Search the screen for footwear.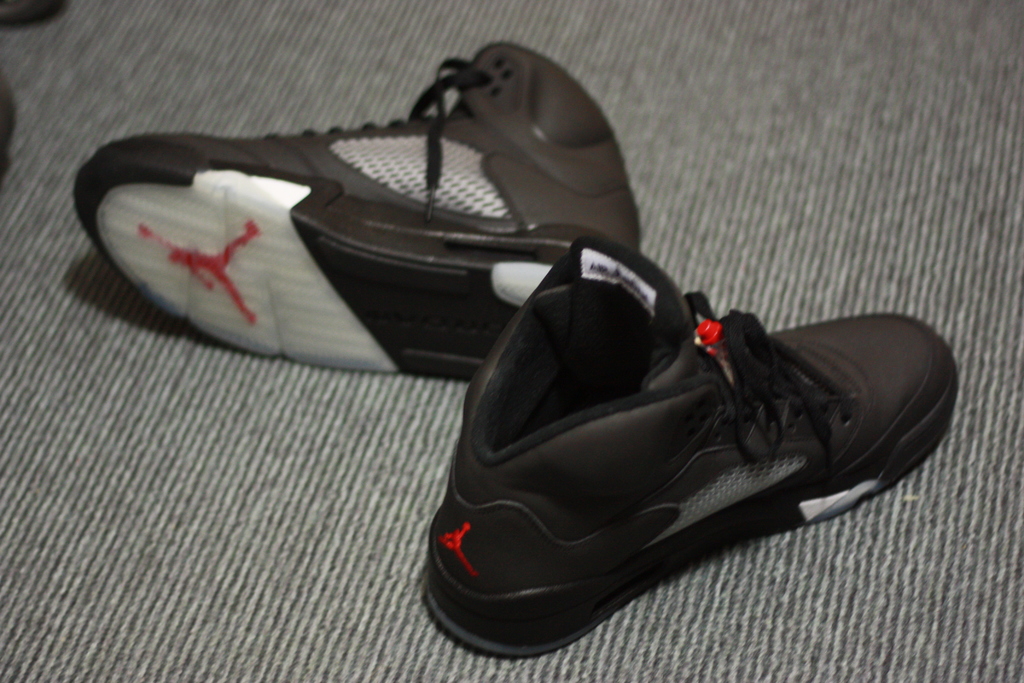
Found at 413, 232, 961, 664.
